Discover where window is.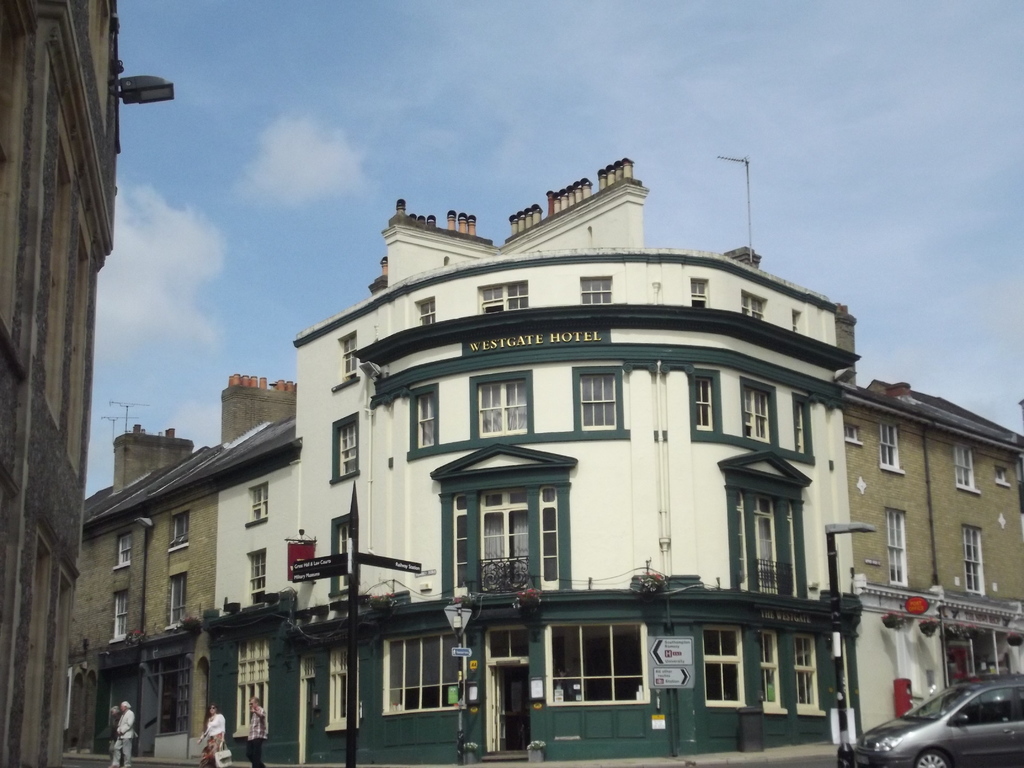
Discovered at box(169, 506, 191, 553).
